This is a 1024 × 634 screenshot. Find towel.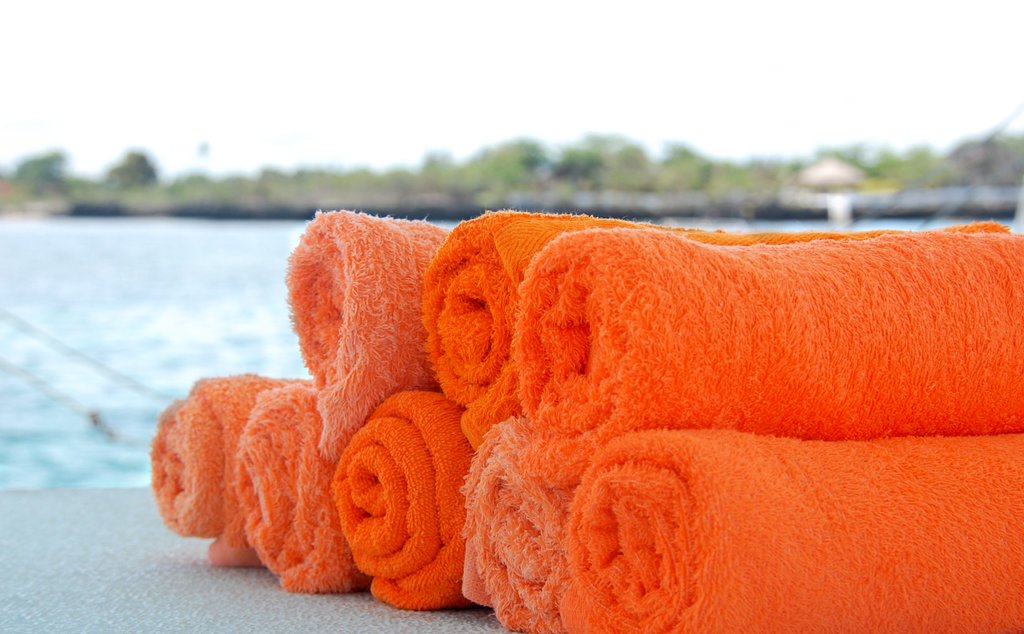
Bounding box: region(282, 212, 452, 463).
